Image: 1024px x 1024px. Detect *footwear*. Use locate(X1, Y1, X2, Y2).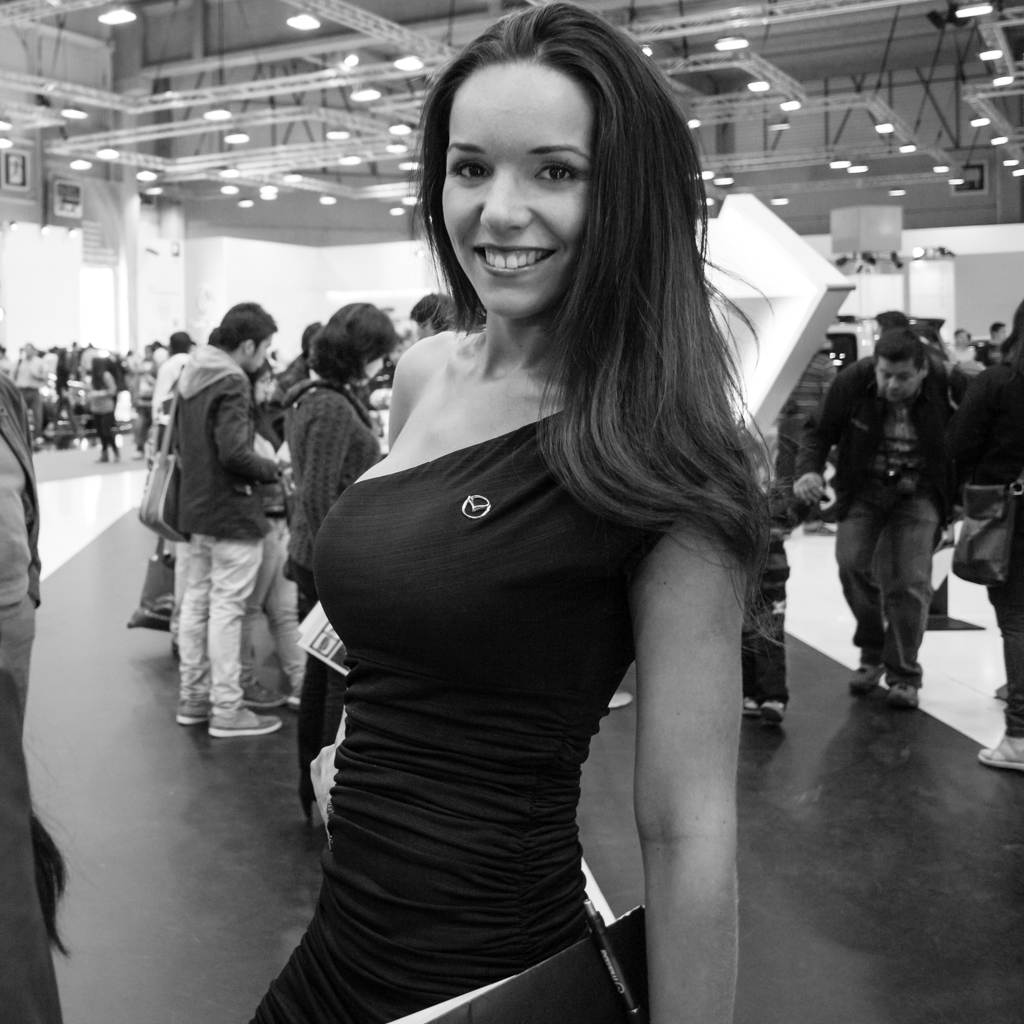
locate(969, 722, 1023, 772).
